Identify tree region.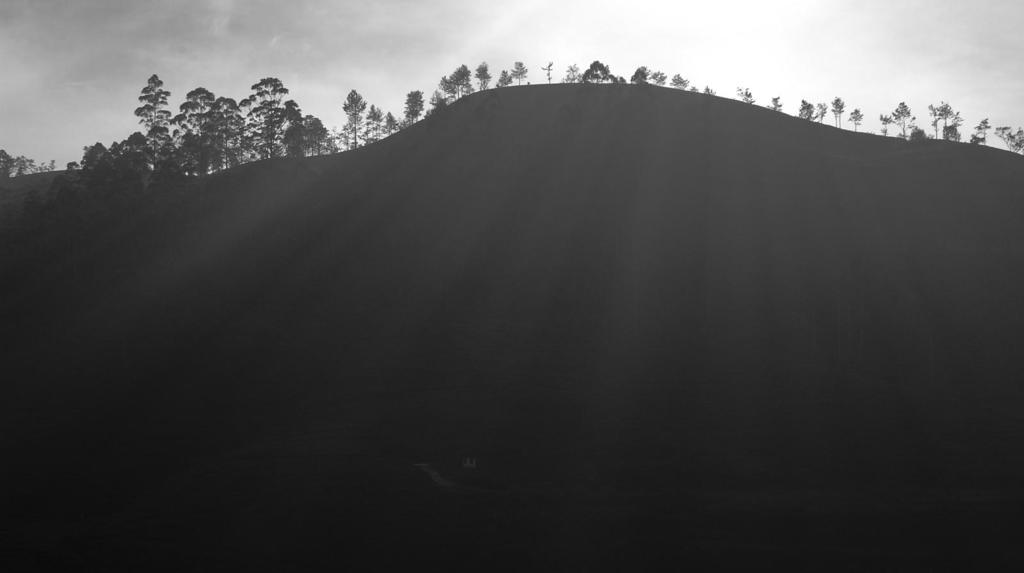
Region: bbox(888, 101, 917, 145).
